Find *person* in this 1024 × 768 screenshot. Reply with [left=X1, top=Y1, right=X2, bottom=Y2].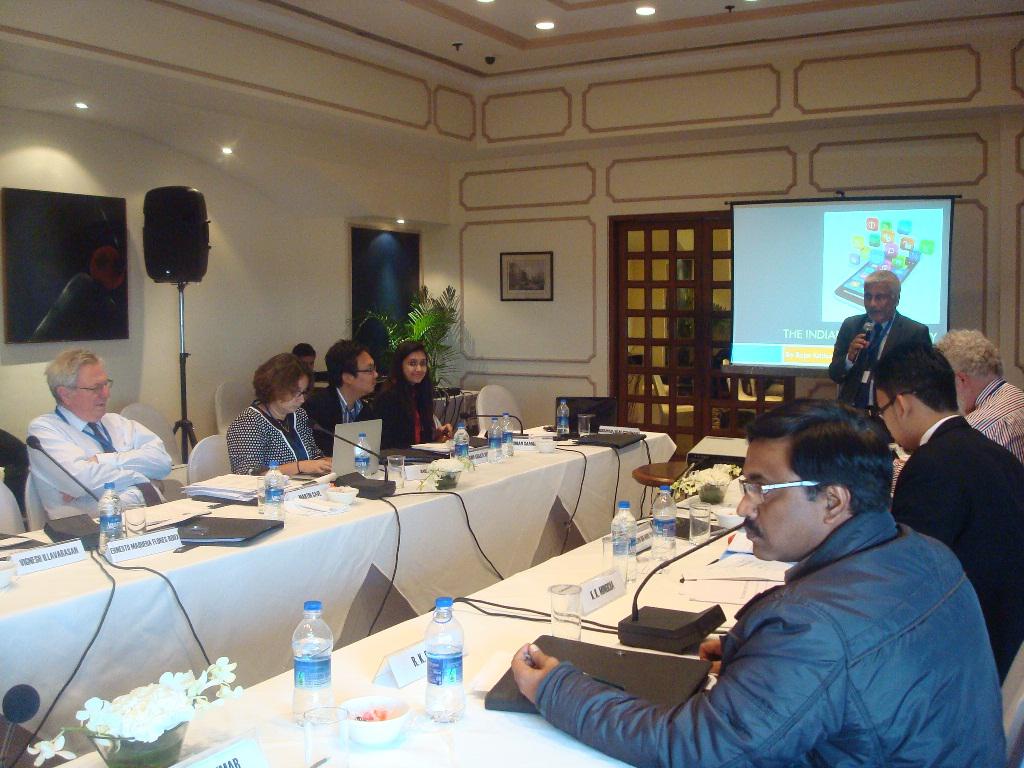
[left=295, top=345, right=315, bottom=368].
